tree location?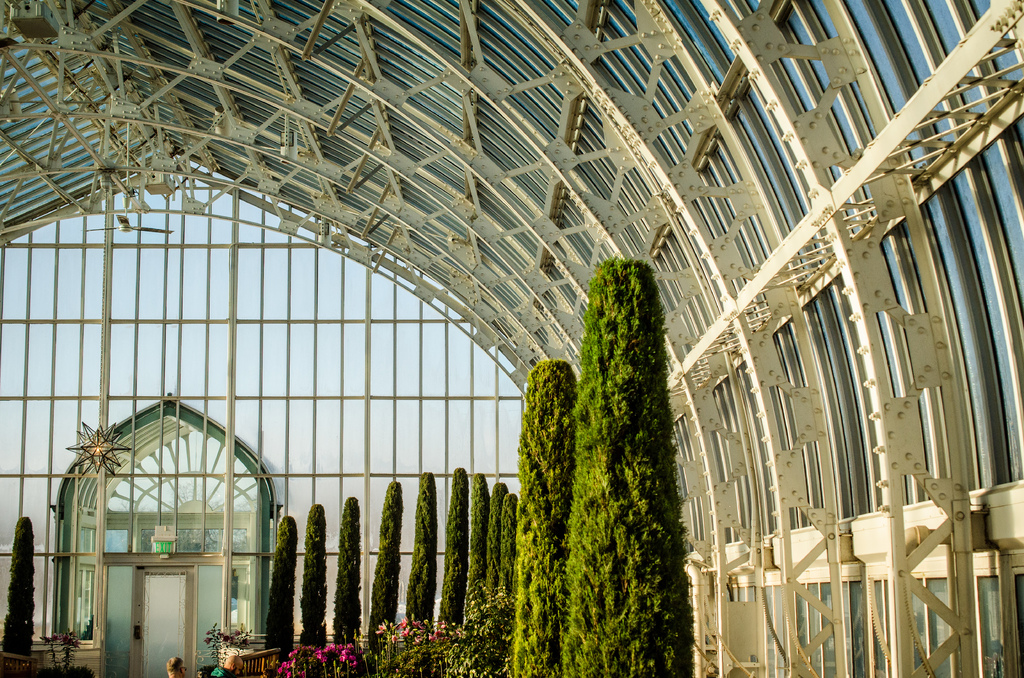
box=[285, 504, 327, 658]
